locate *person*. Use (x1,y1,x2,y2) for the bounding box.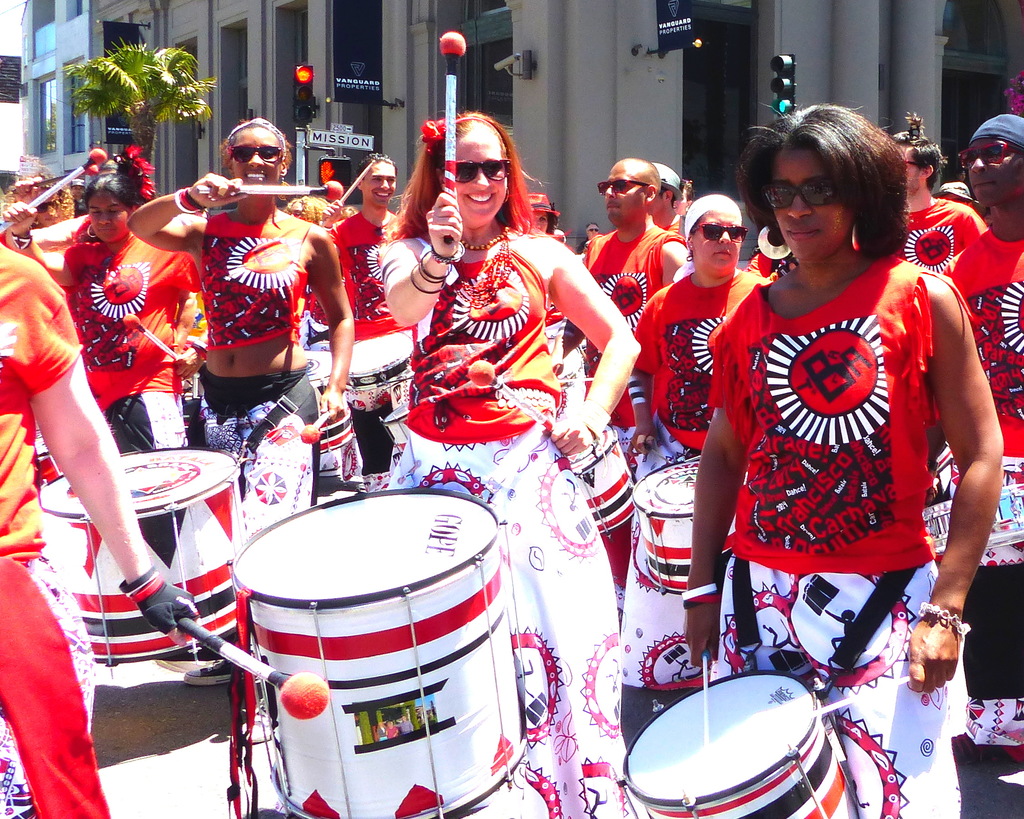
(580,161,705,325).
